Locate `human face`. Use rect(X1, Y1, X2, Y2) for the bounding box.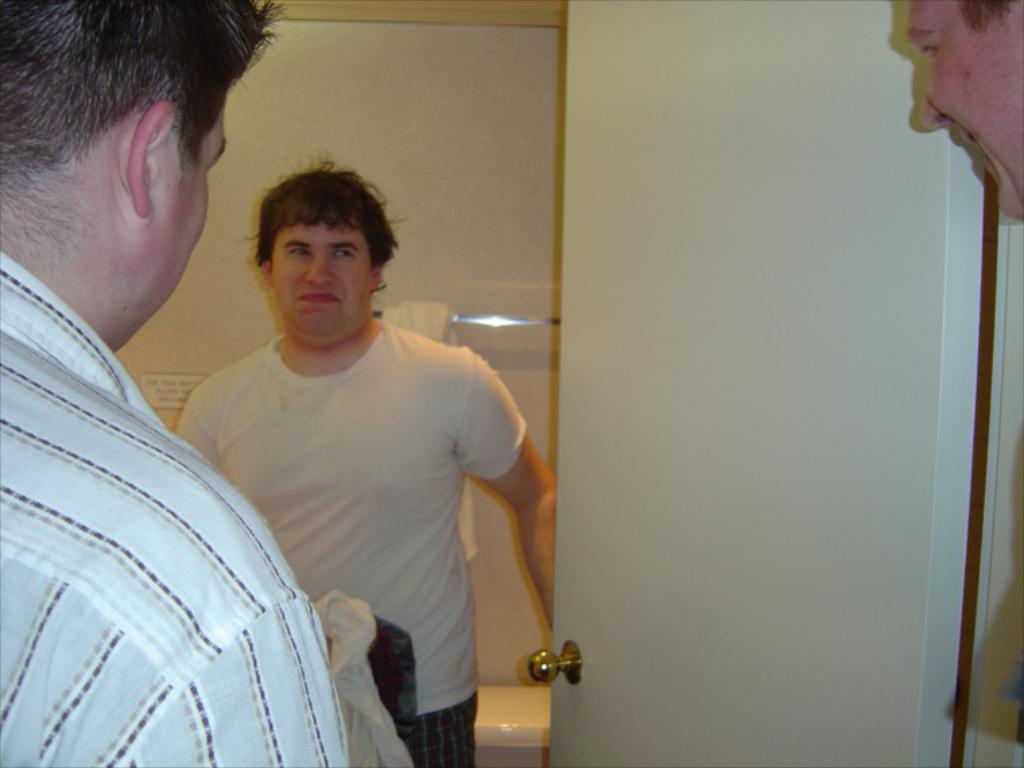
rect(271, 218, 381, 346).
